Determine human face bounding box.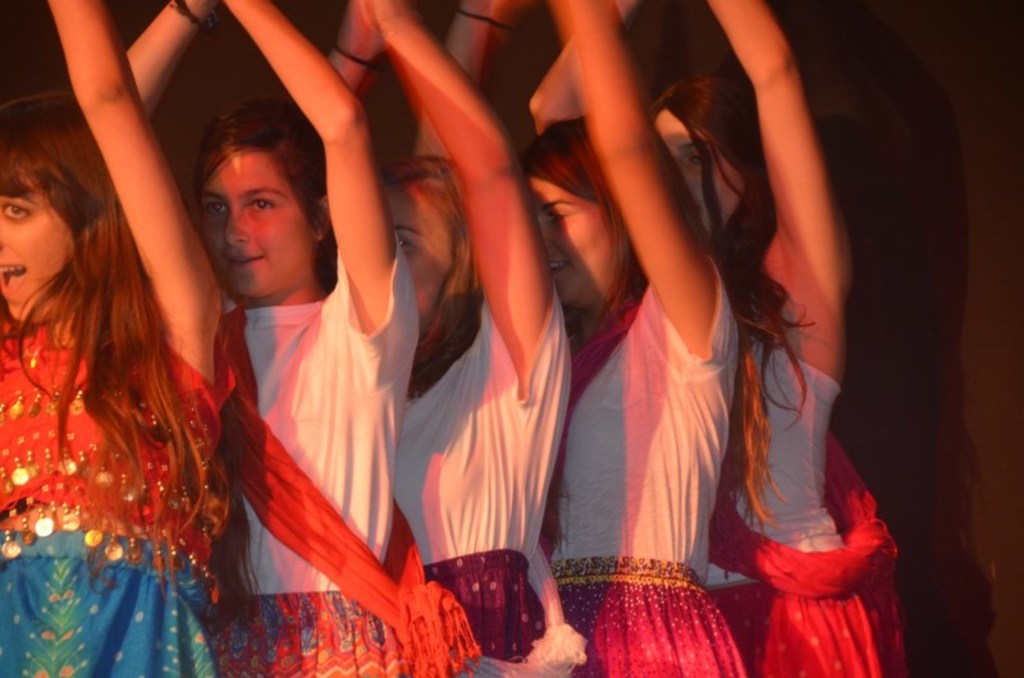
Determined: [left=196, top=143, right=307, bottom=296].
